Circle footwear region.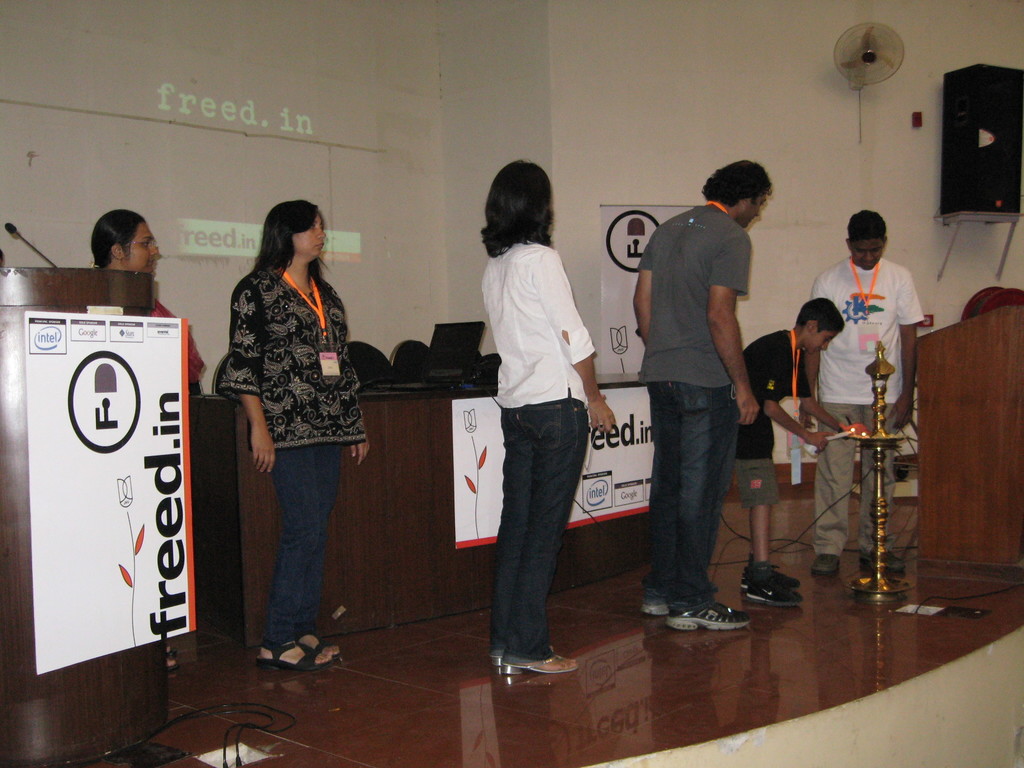
Region: [x1=808, y1=555, x2=844, y2=575].
